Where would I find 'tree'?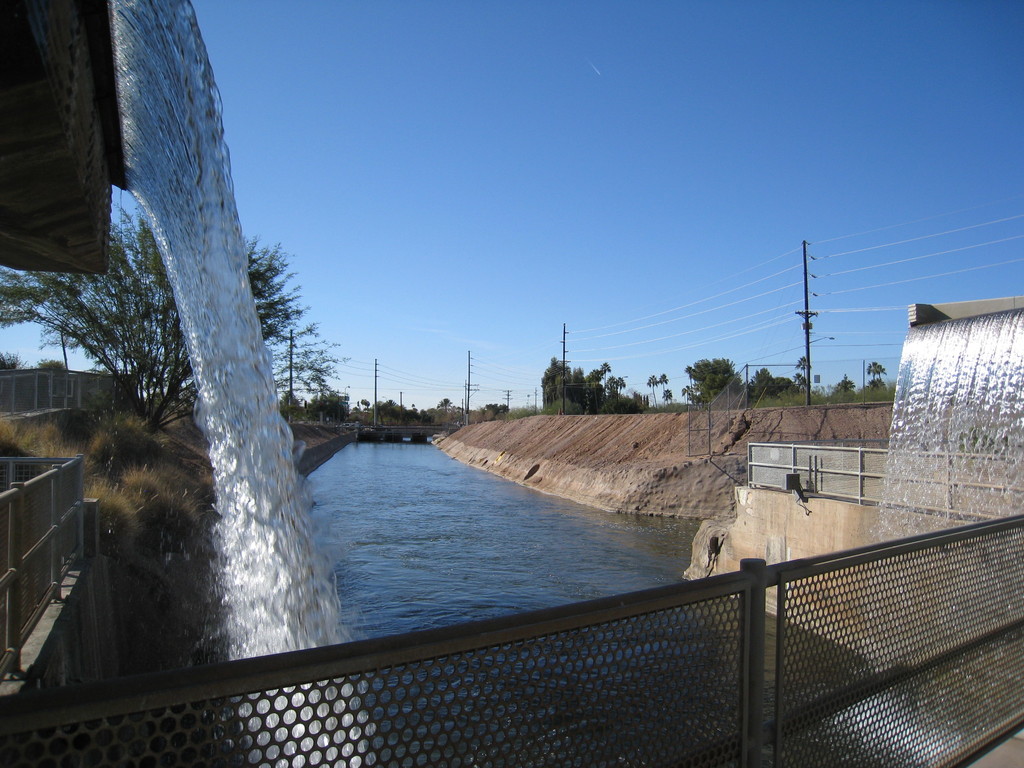
At 311,391,351,424.
